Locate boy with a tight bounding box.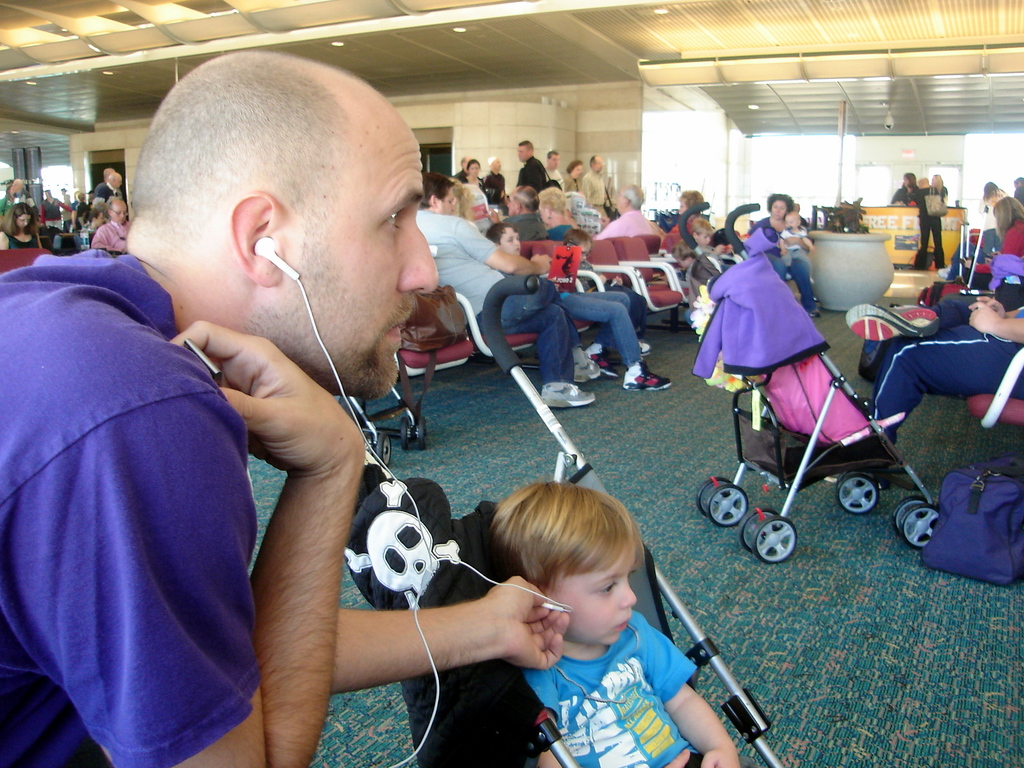
[x1=561, y1=228, x2=655, y2=360].
